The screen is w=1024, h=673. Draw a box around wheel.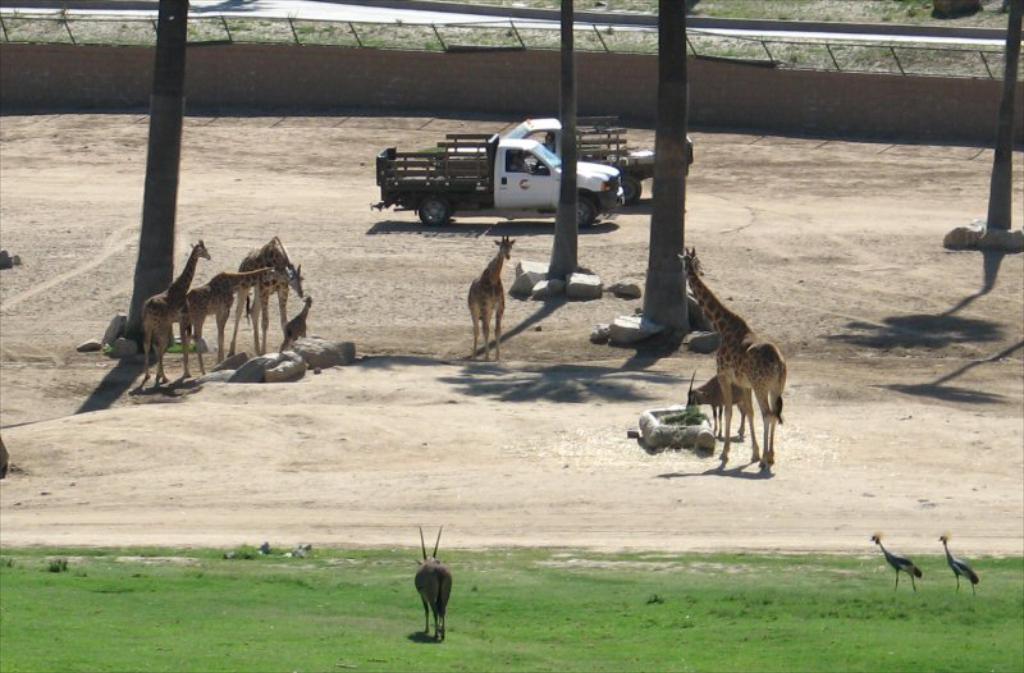
[left=622, top=175, right=641, bottom=207].
